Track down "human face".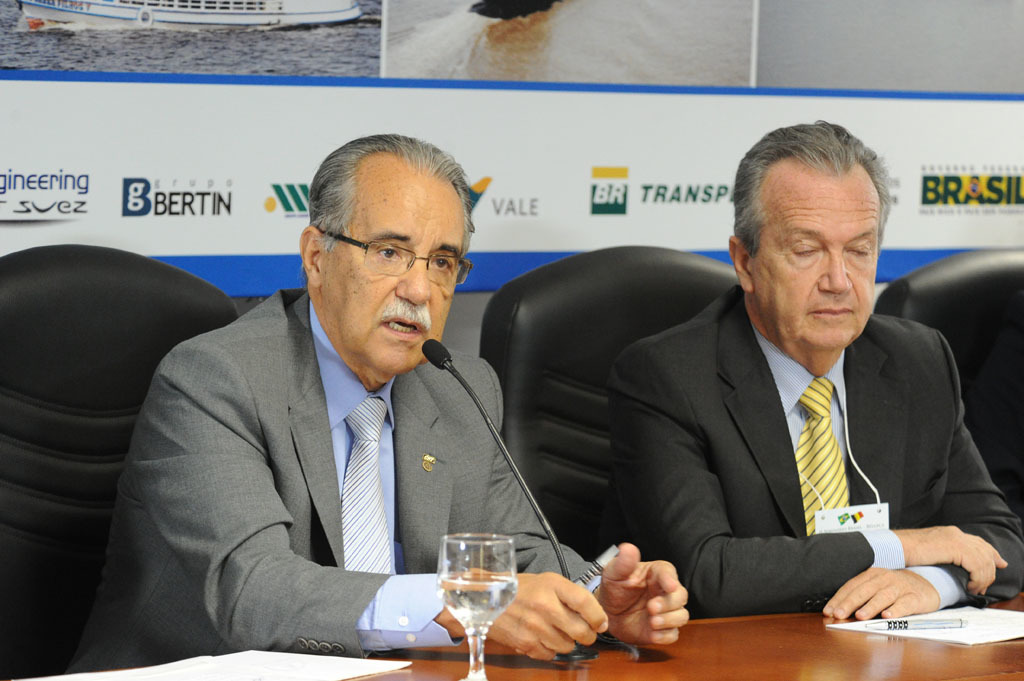
Tracked to 753,170,878,346.
